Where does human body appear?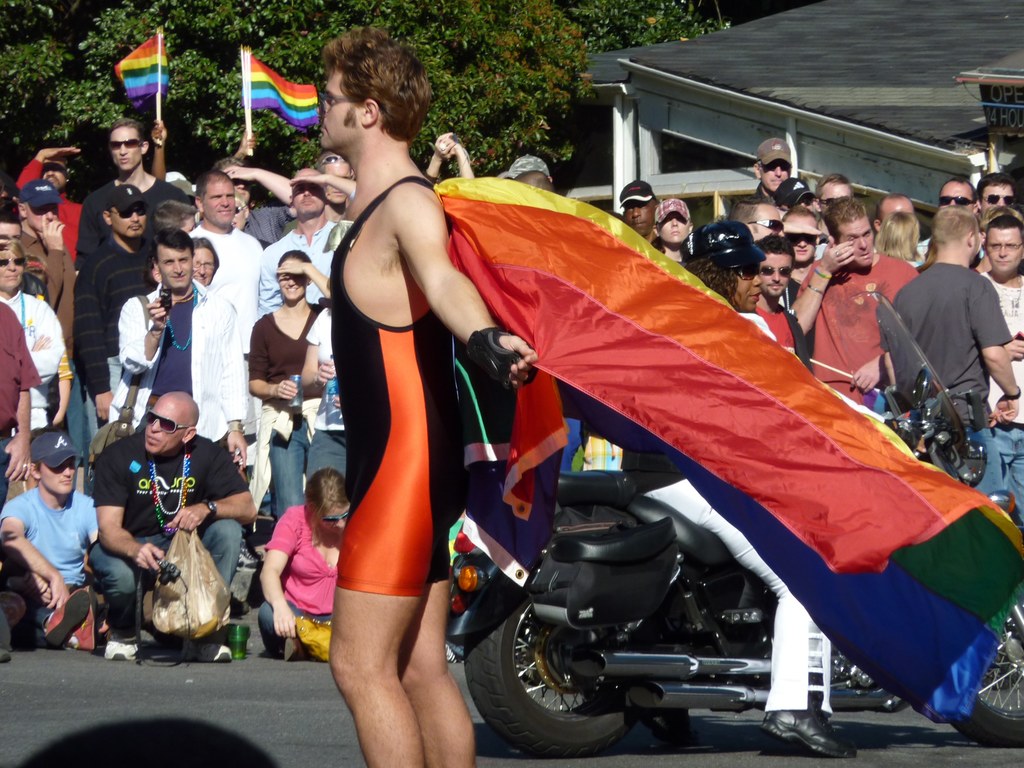
Appears at (318,24,538,767).
